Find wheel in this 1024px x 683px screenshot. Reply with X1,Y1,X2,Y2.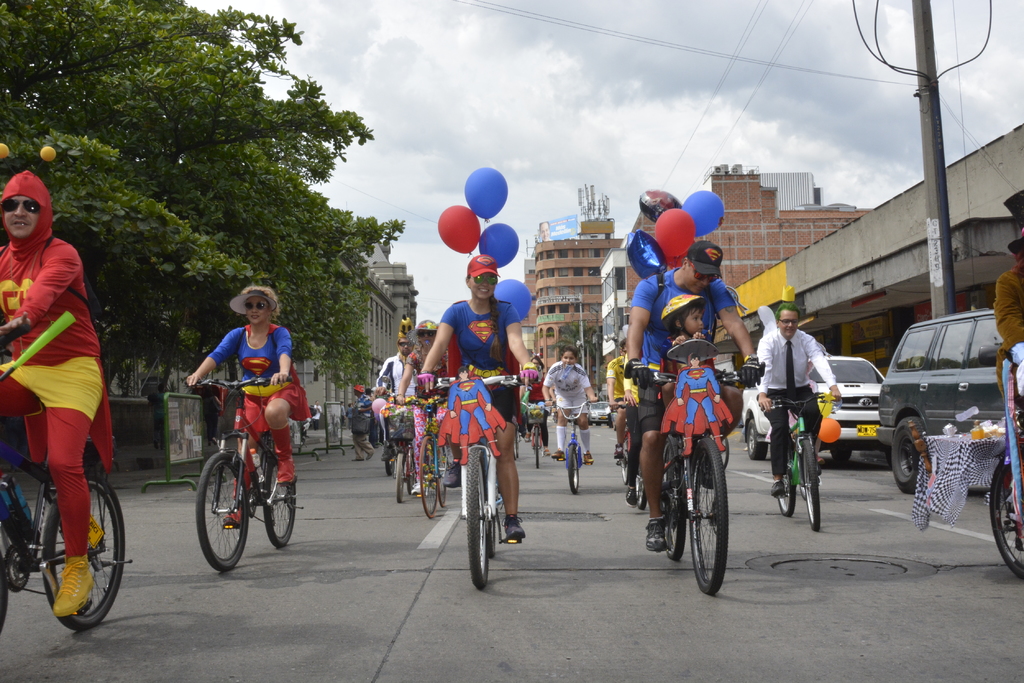
620,442,634,479.
